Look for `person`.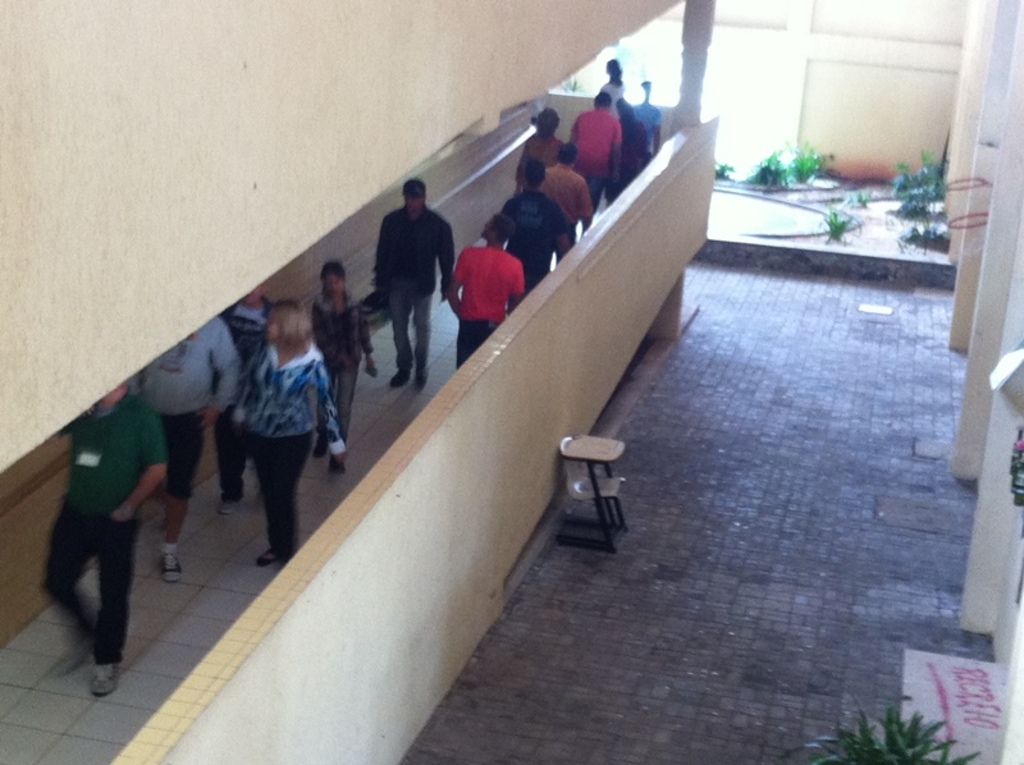
Found: 517:106:562:196.
